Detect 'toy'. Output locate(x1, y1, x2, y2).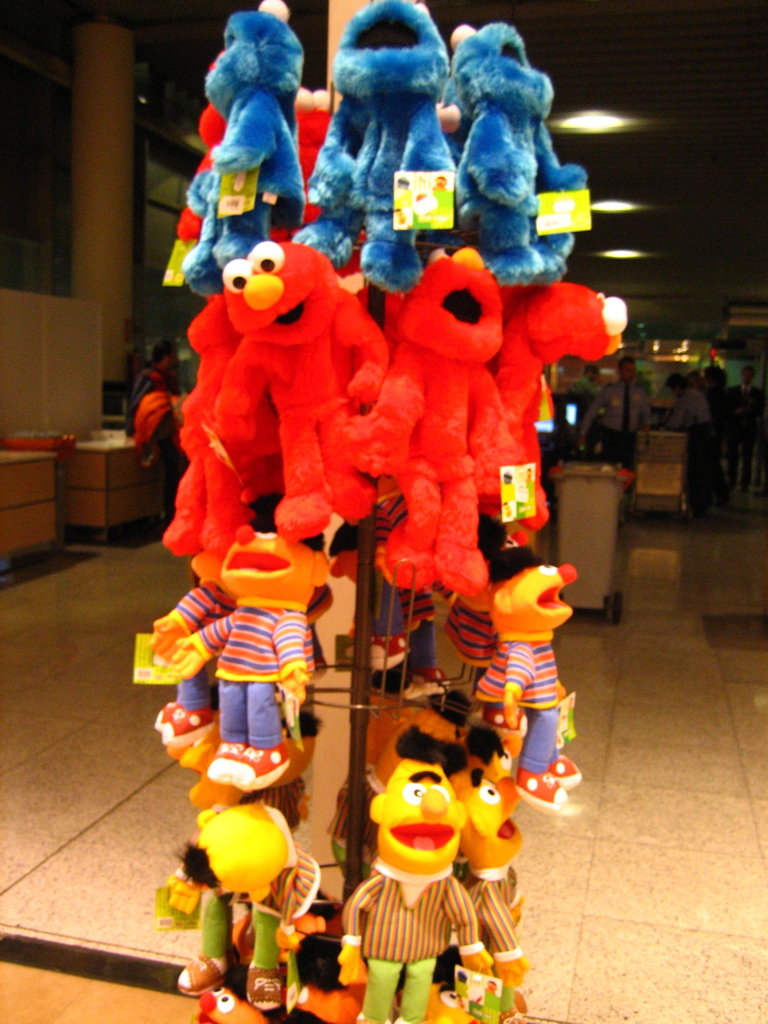
locate(292, 0, 463, 301).
